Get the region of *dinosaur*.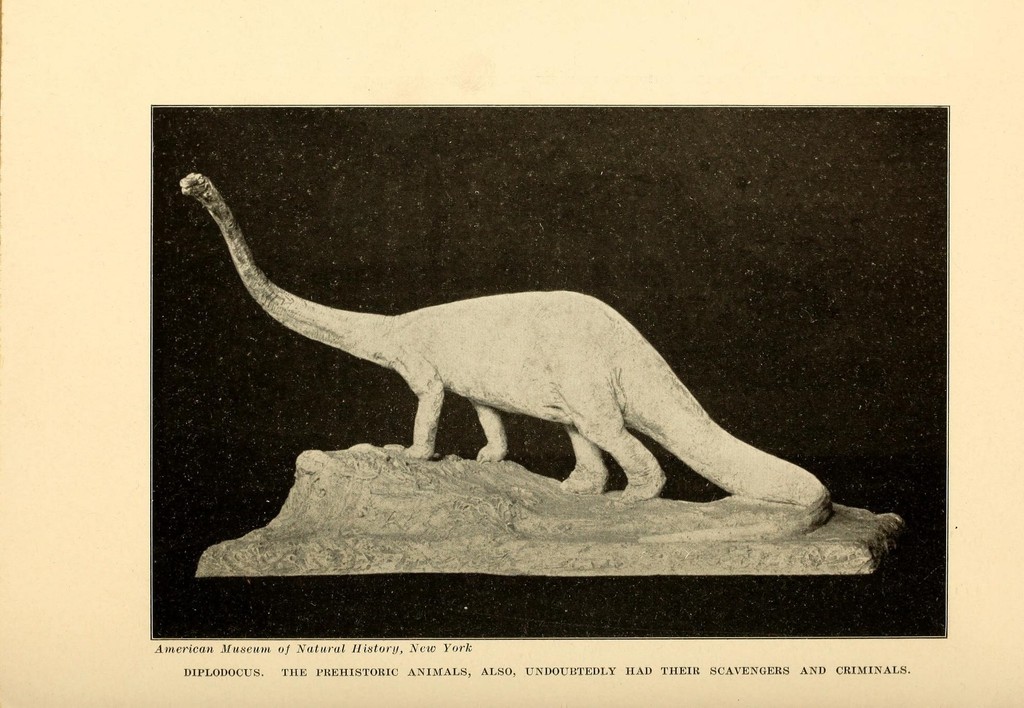
{"x1": 177, "y1": 170, "x2": 820, "y2": 509}.
